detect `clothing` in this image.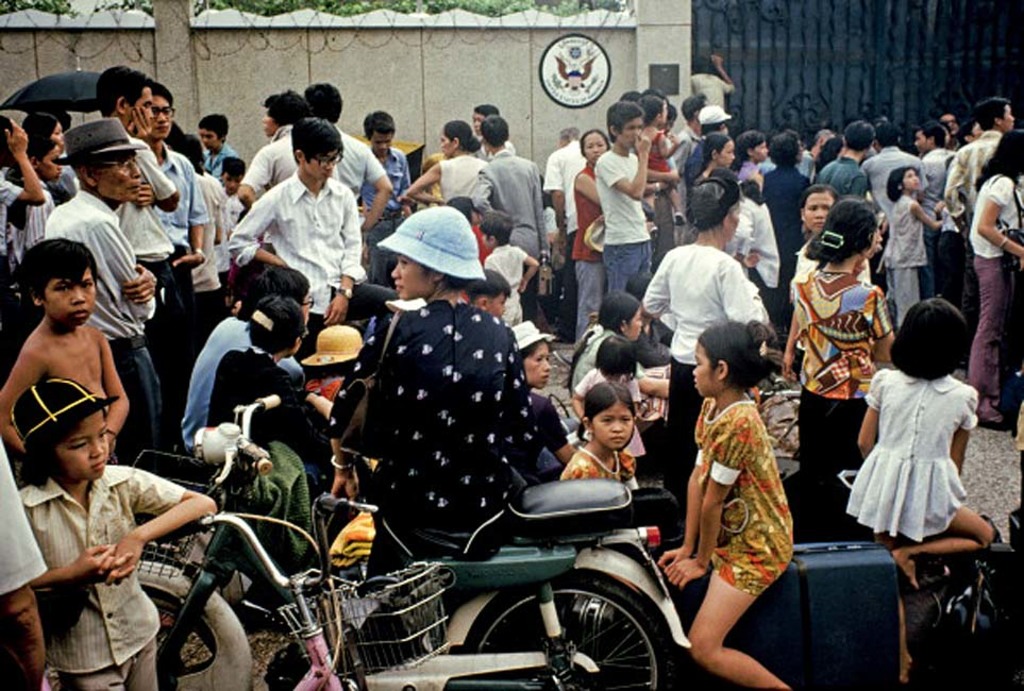
Detection: (left=19, top=460, right=186, bottom=686).
